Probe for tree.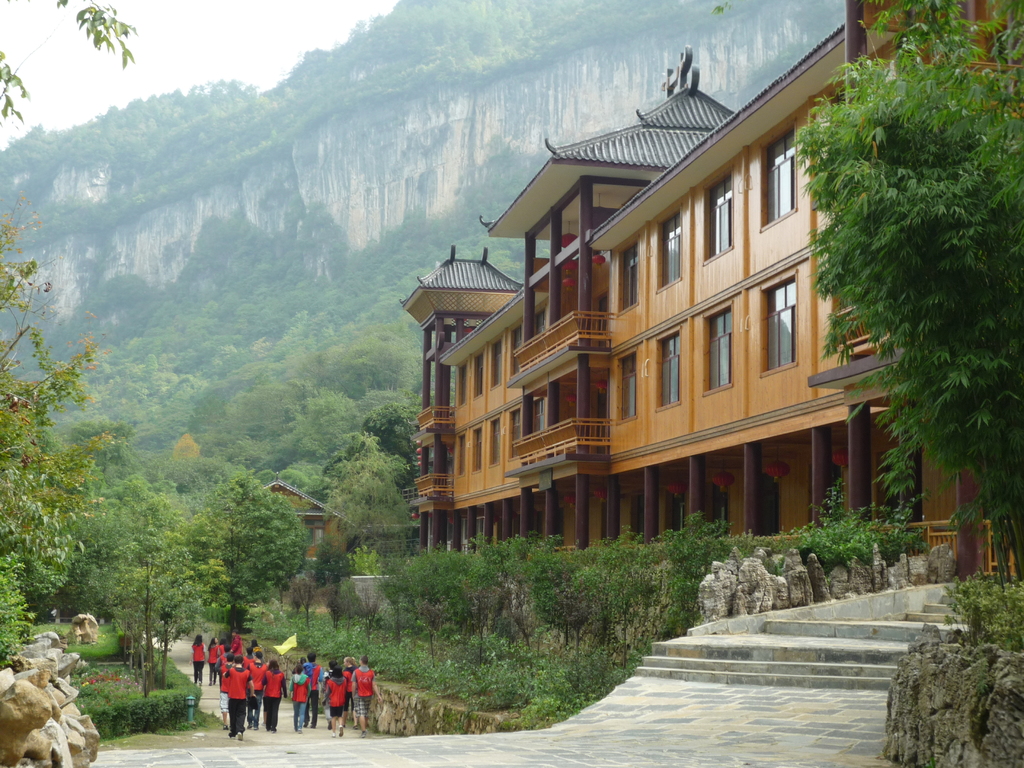
Probe result: Rect(0, 224, 307, 643).
